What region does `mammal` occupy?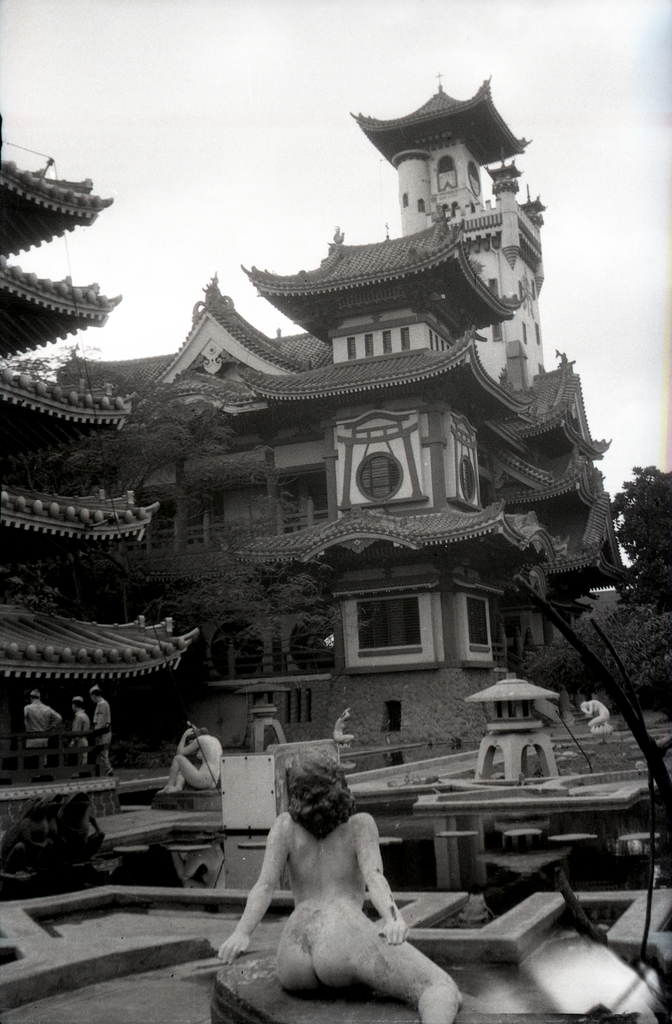
159, 725, 227, 794.
